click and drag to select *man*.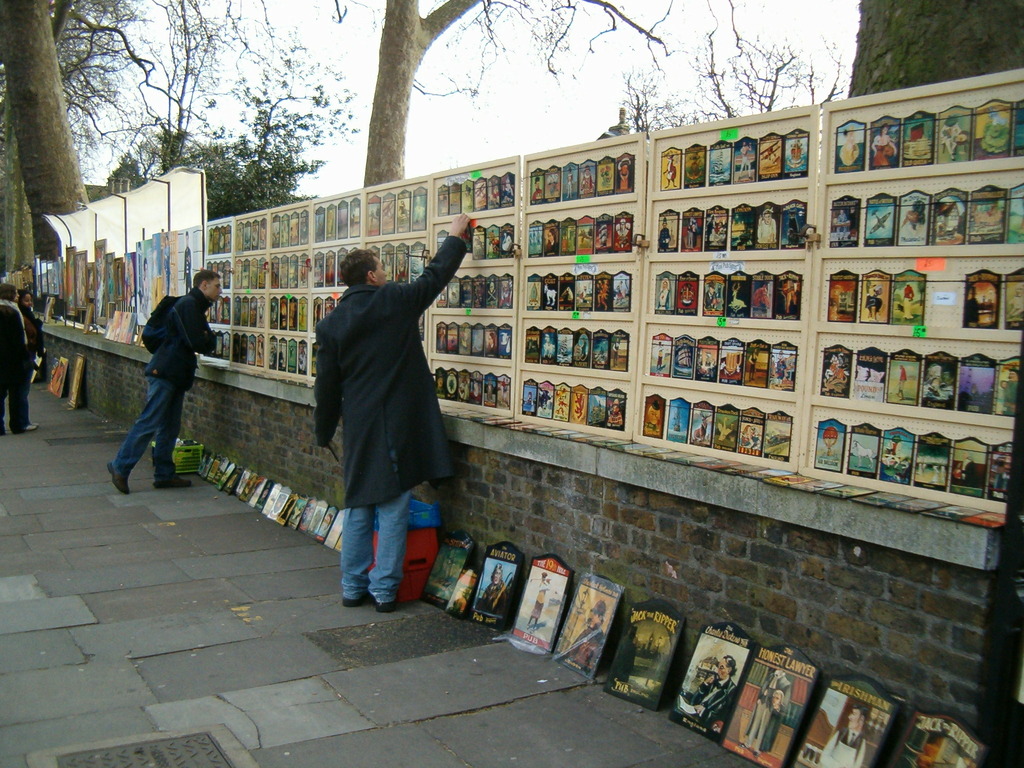
Selection: l=100, t=270, r=221, b=498.
